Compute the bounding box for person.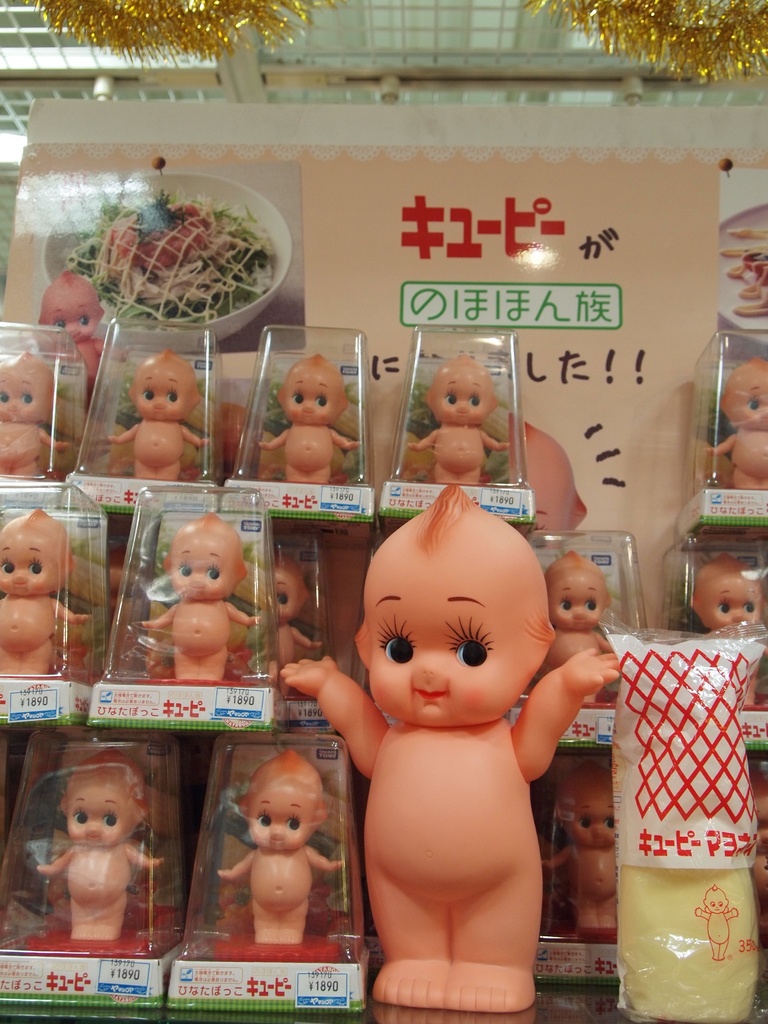
x1=687, y1=554, x2=765, y2=703.
